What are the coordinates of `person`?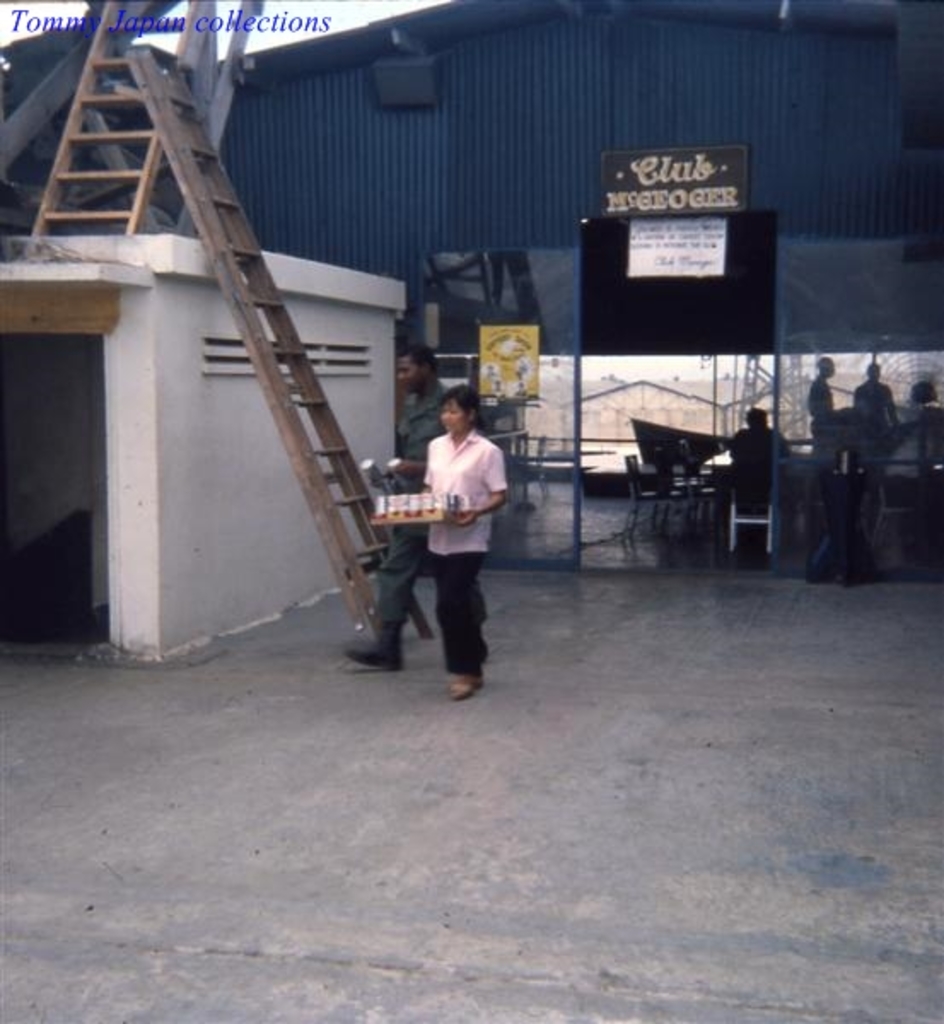
[727,403,785,519].
